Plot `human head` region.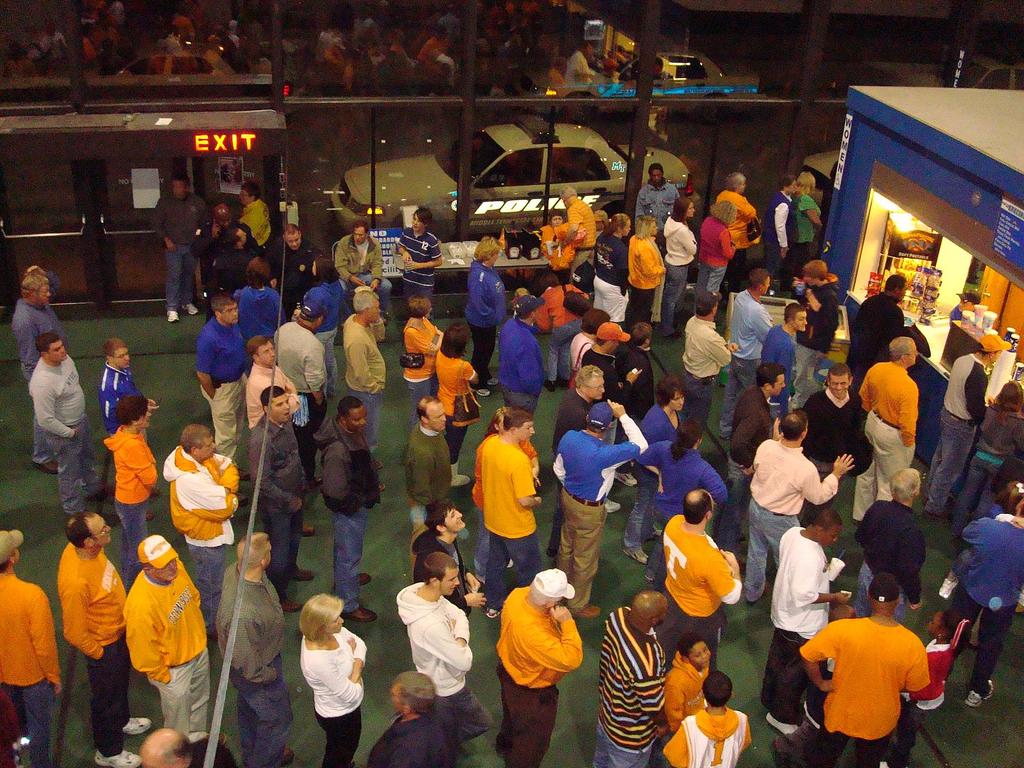
Plotted at box=[886, 273, 908, 304].
